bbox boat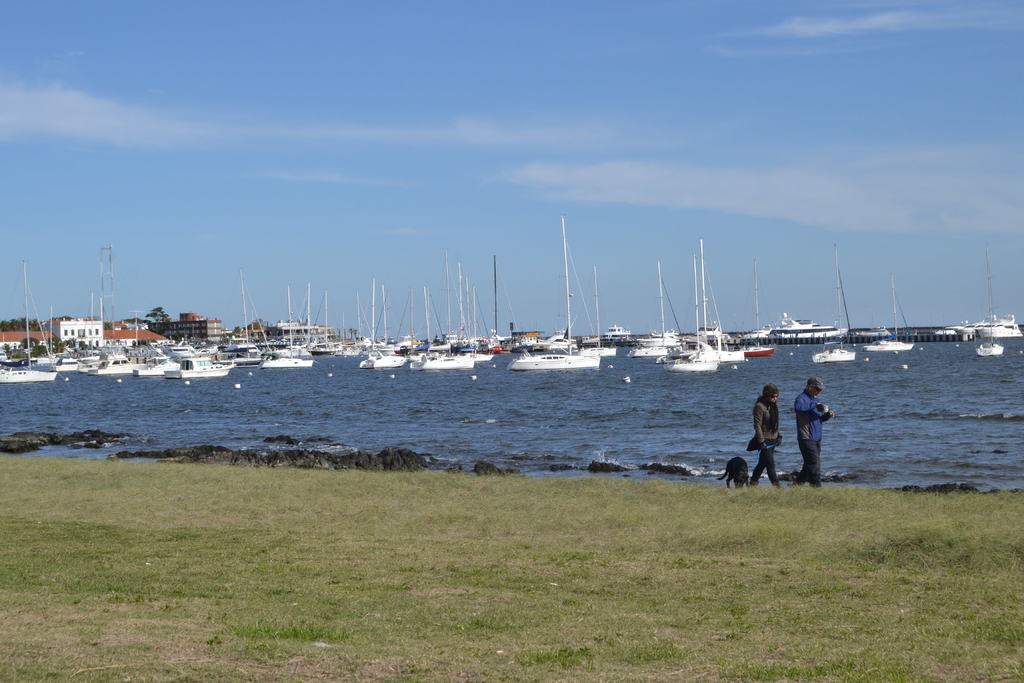
left=865, top=338, right=917, bottom=352
